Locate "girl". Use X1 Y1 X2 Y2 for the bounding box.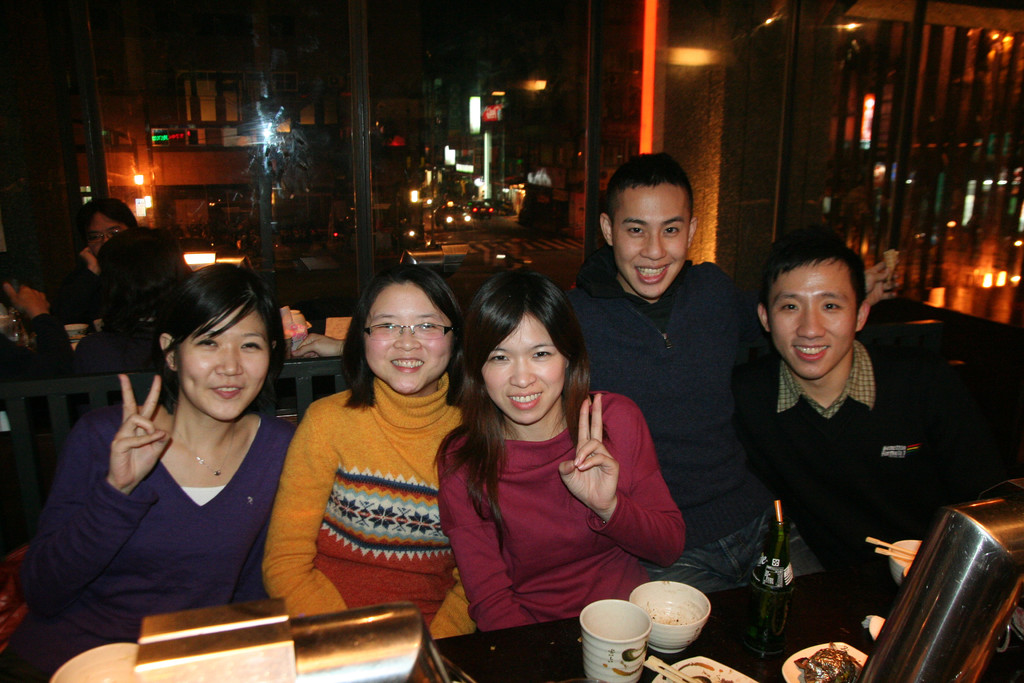
0 262 296 682.
